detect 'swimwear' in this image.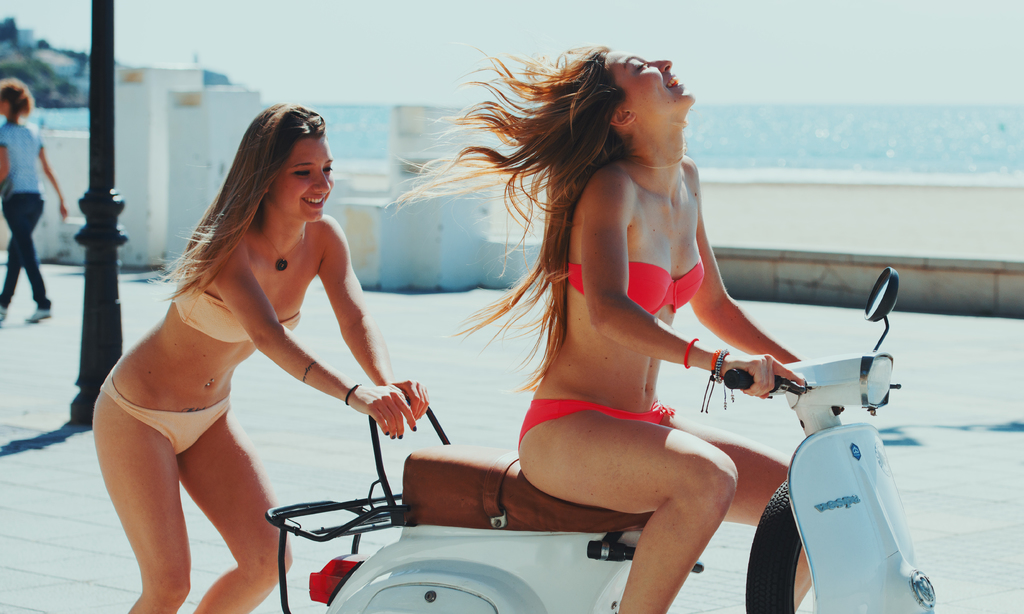
Detection: pyautogui.locateOnScreen(568, 261, 708, 320).
